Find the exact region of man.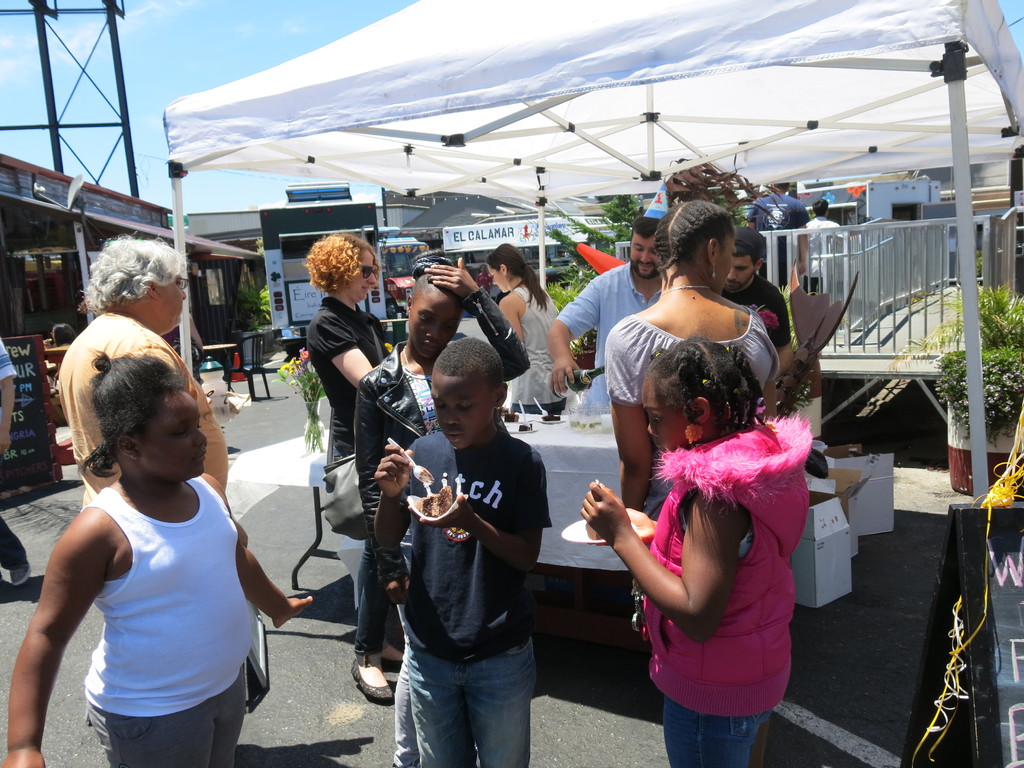
Exact region: 745,183,815,289.
